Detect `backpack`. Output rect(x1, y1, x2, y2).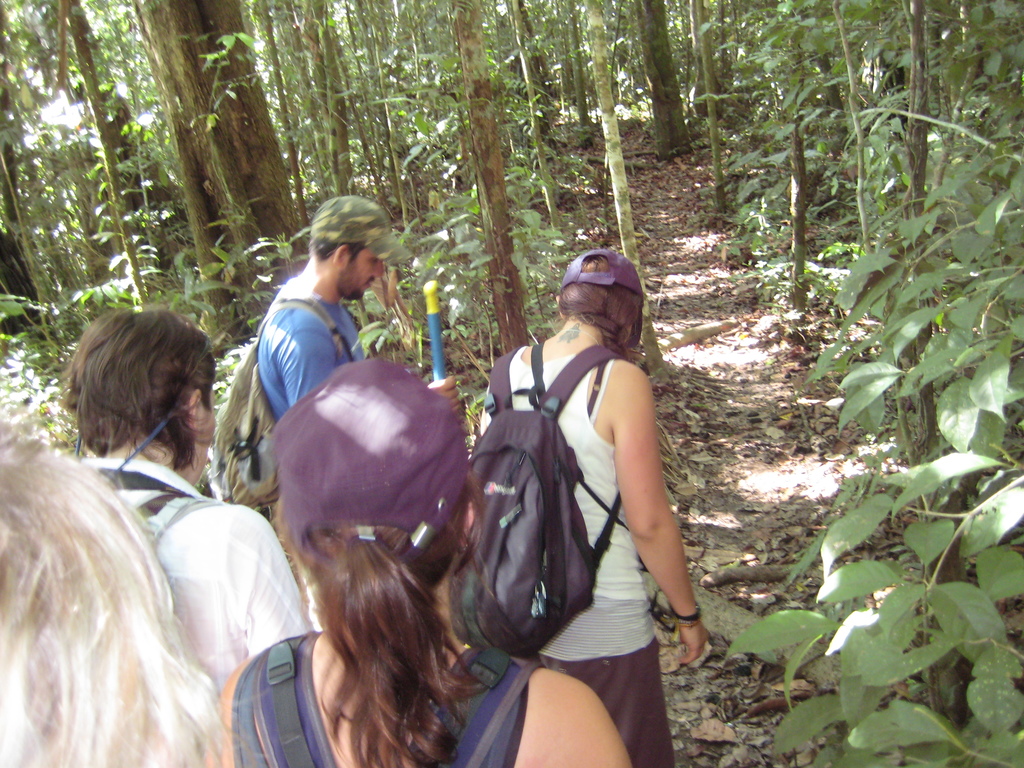
rect(465, 342, 625, 657).
